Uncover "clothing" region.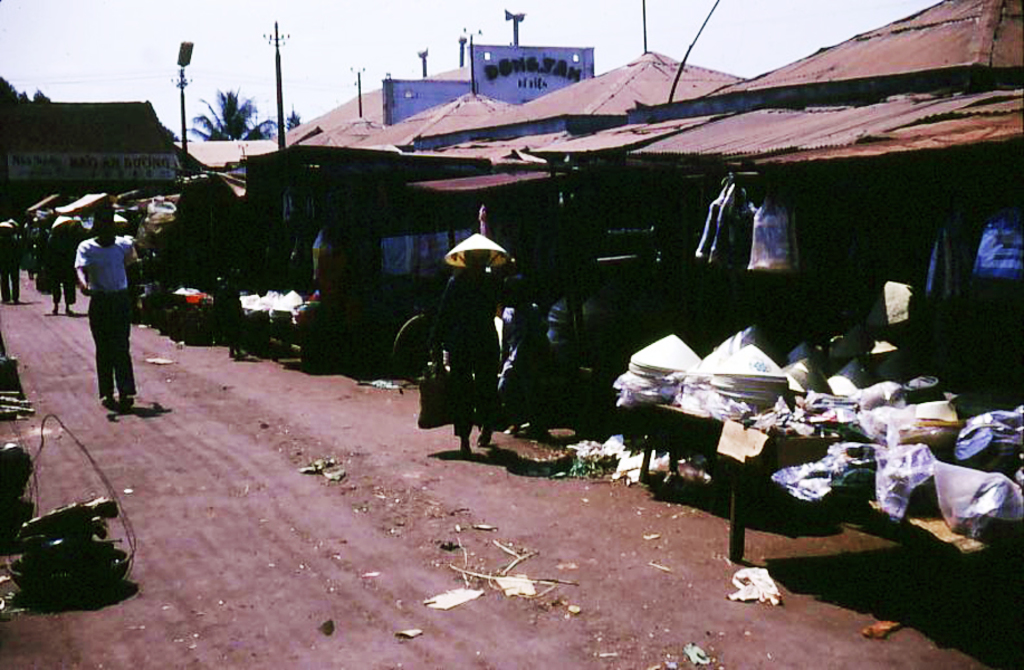
Uncovered: locate(48, 233, 75, 305).
